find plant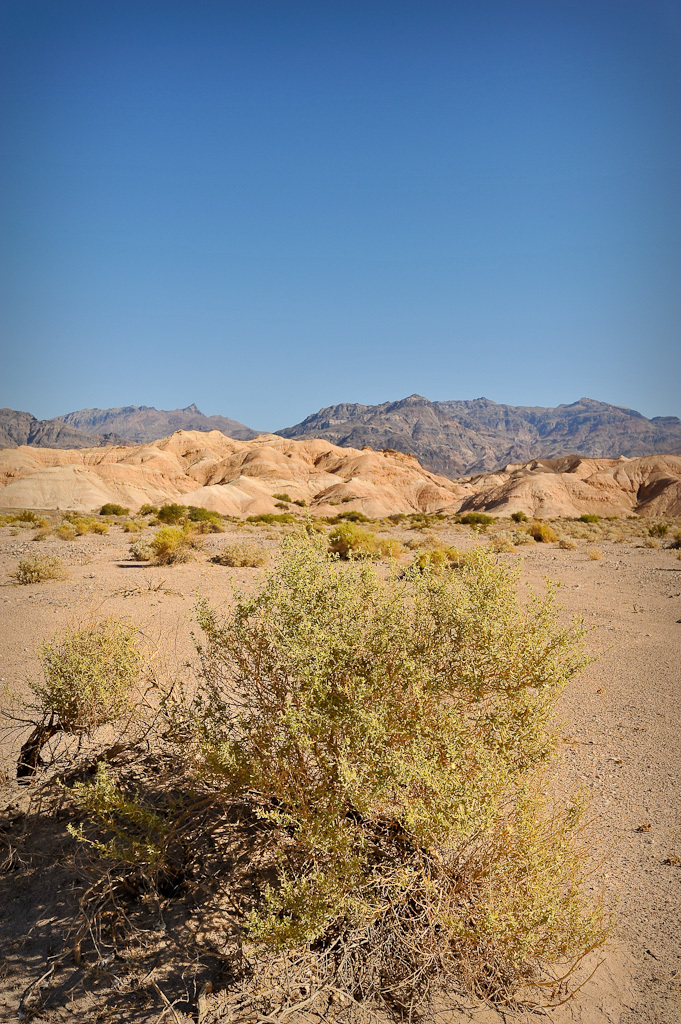
l=618, t=526, r=624, b=540
